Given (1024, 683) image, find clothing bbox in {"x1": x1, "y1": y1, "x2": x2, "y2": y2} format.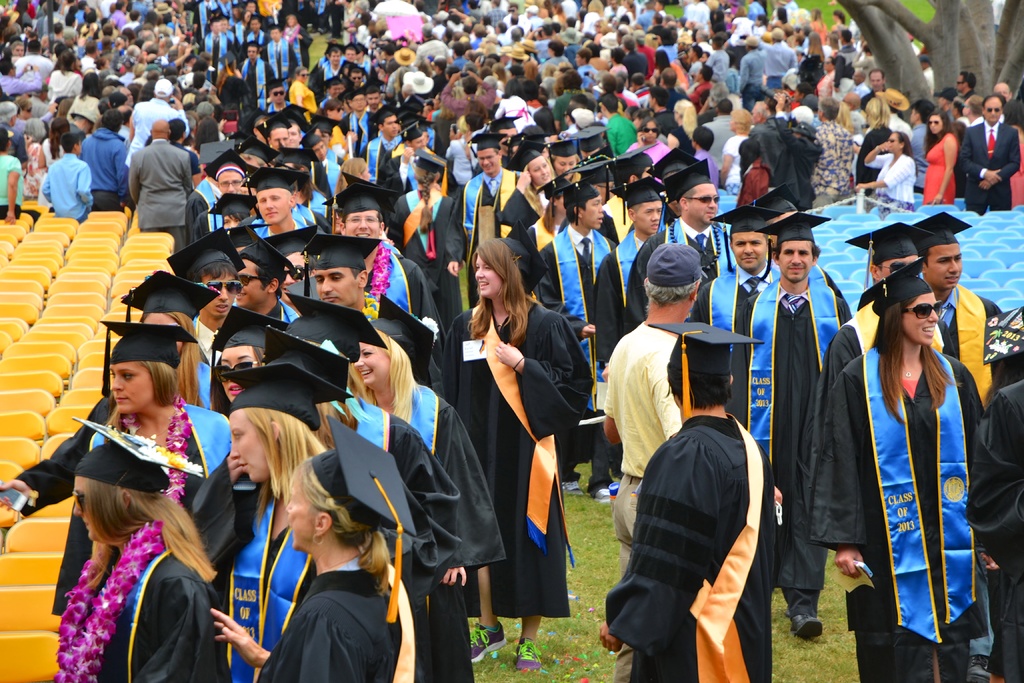
{"x1": 669, "y1": 129, "x2": 689, "y2": 160}.
